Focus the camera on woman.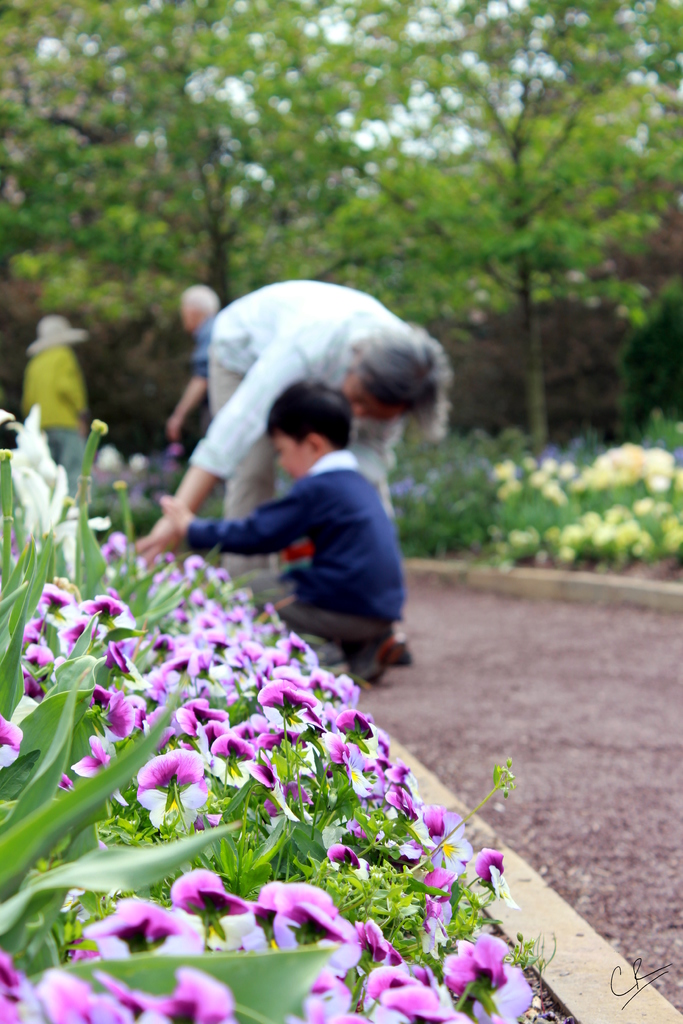
Focus region: 134:266:457:666.
